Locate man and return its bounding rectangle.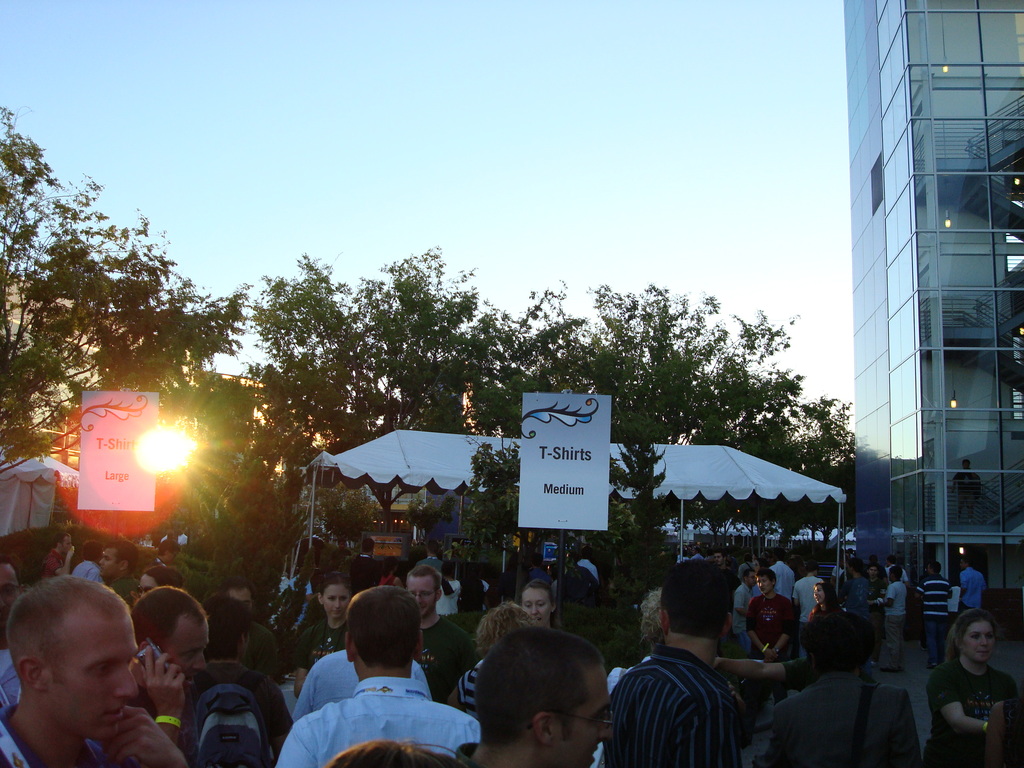
<bbox>404, 568, 468, 703</bbox>.
